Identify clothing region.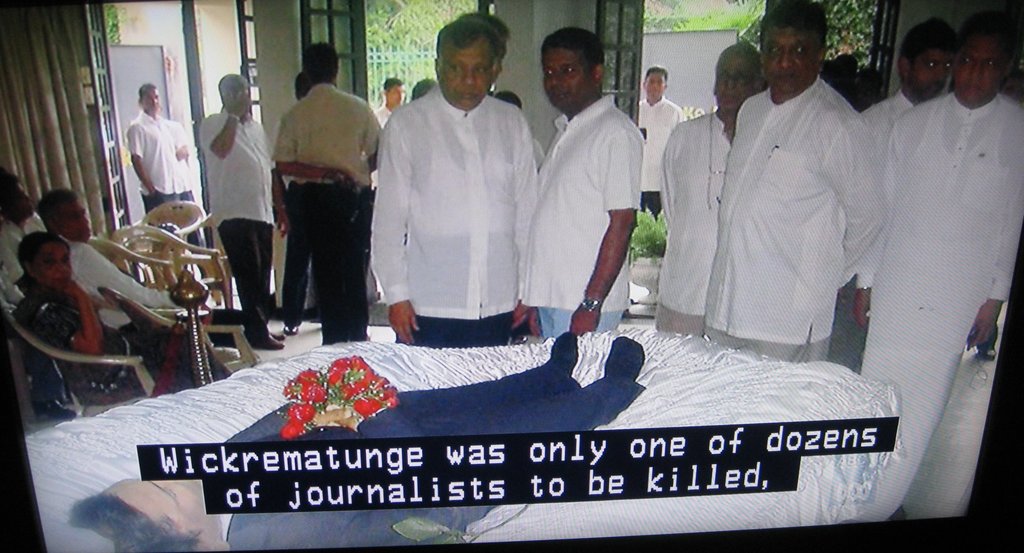
Region: 278/83/384/344.
